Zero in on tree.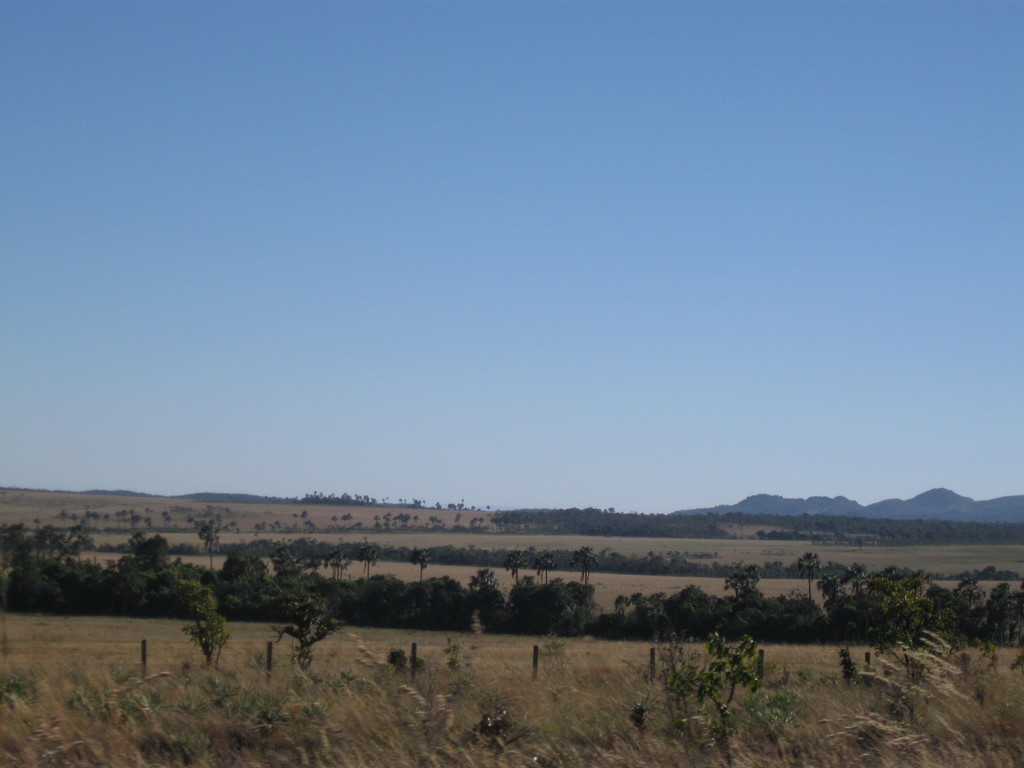
Zeroed in: (538, 547, 557, 589).
